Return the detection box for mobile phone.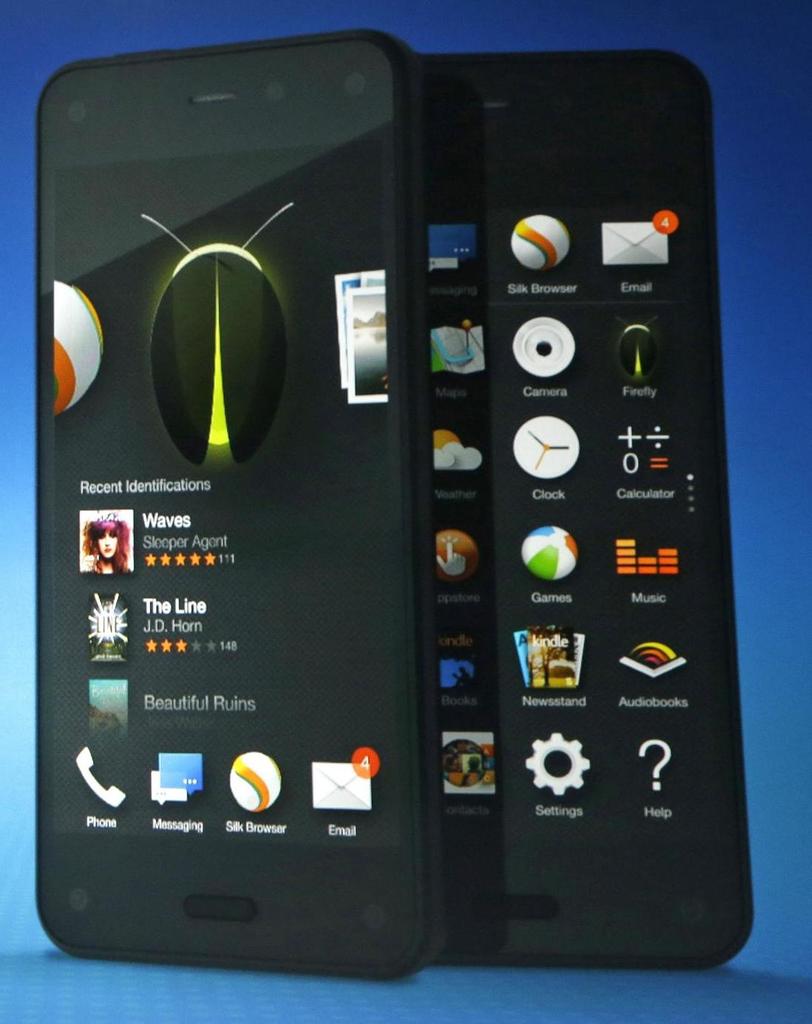
bbox(389, 69, 736, 954).
